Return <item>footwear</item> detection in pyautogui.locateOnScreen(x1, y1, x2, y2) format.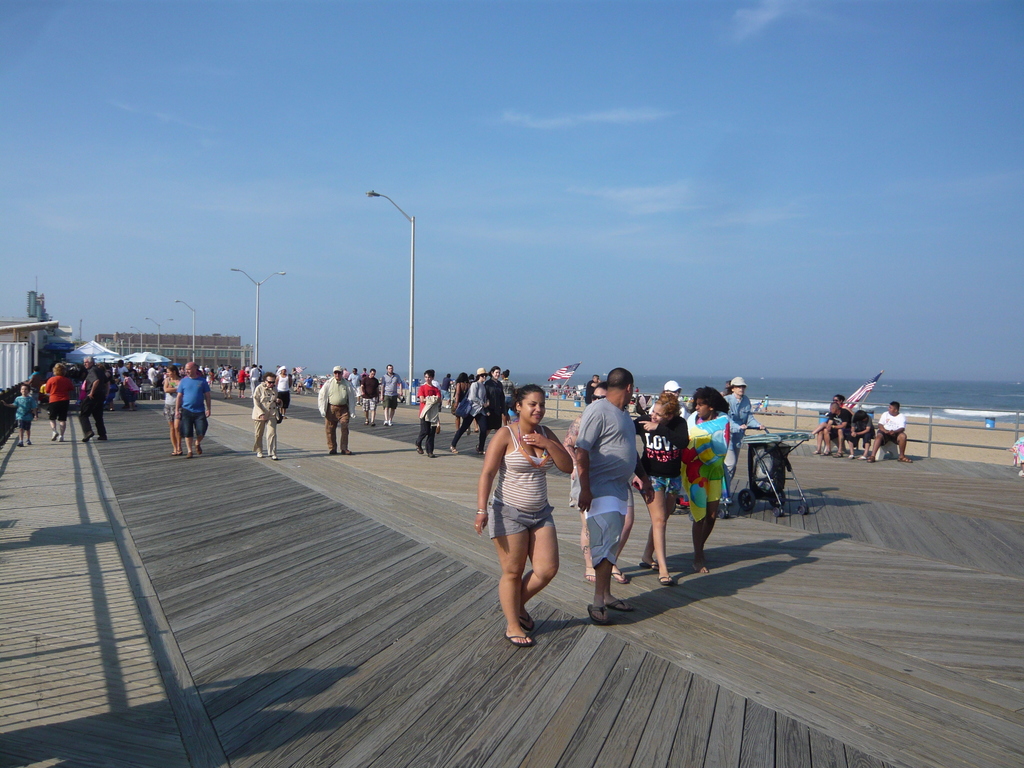
pyautogui.locateOnScreen(178, 447, 183, 456).
